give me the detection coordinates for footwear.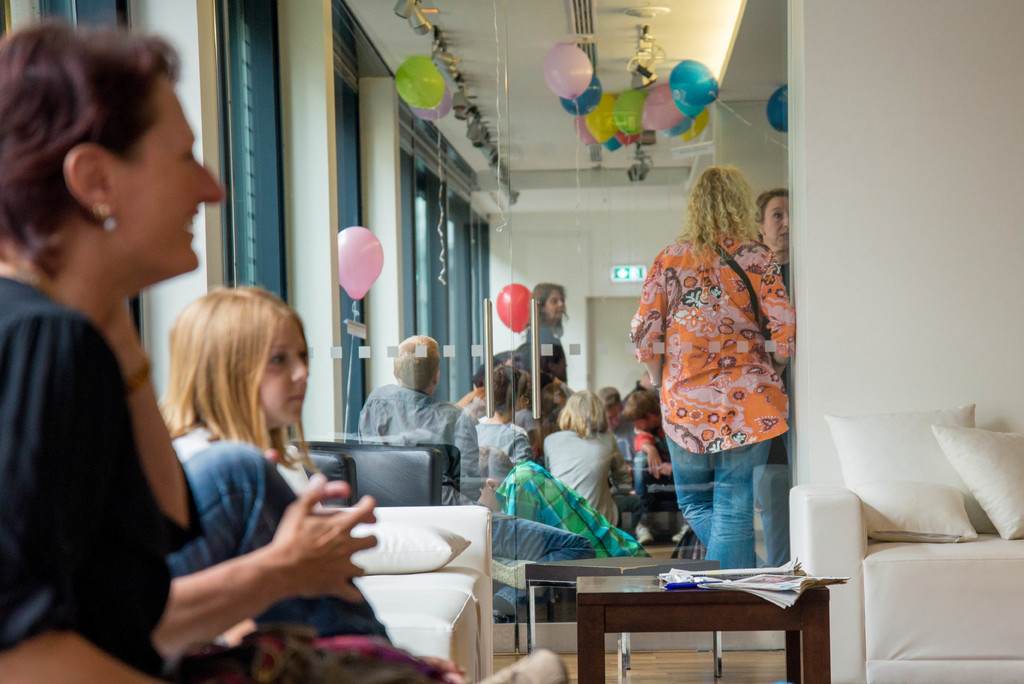
<region>636, 518, 660, 546</region>.
